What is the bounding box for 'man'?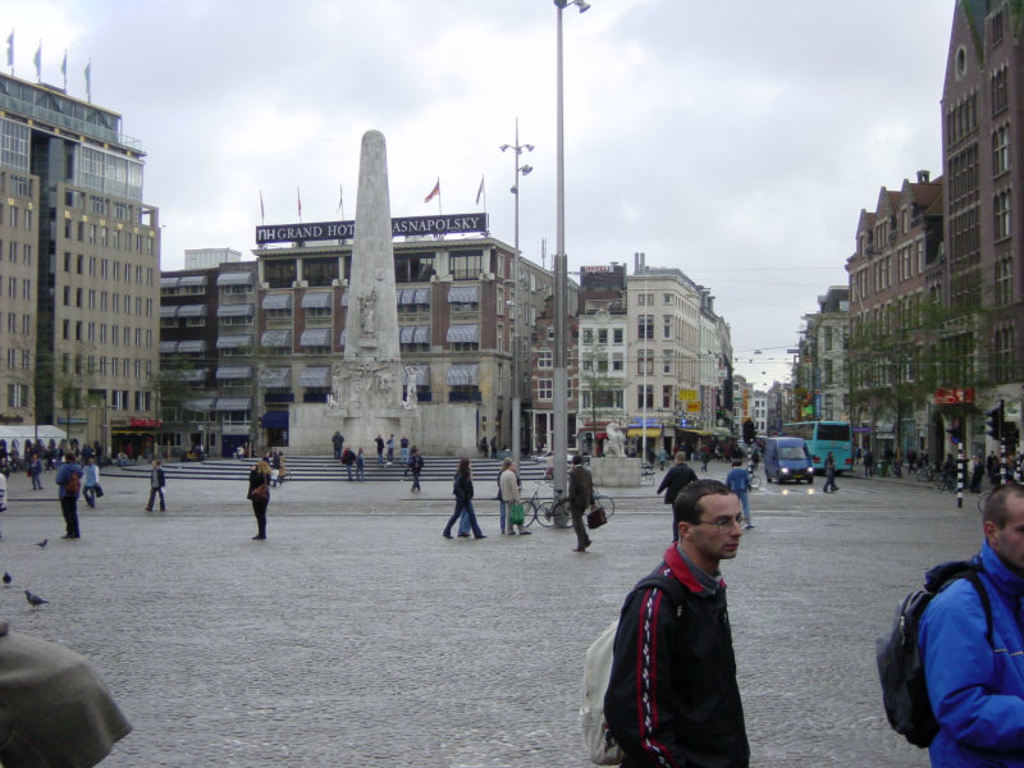
pyautogui.locateOnScreen(824, 452, 837, 490).
